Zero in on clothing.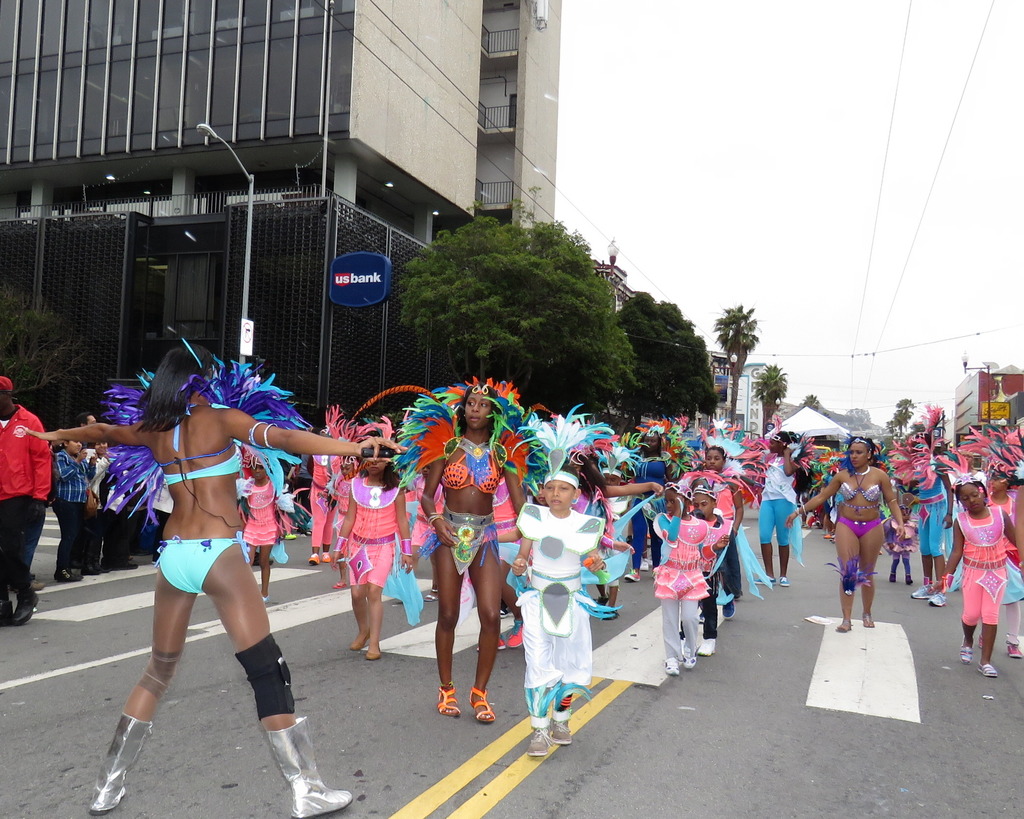
Zeroed in: [x1=627, y1=455, x2=671, y2=579].
